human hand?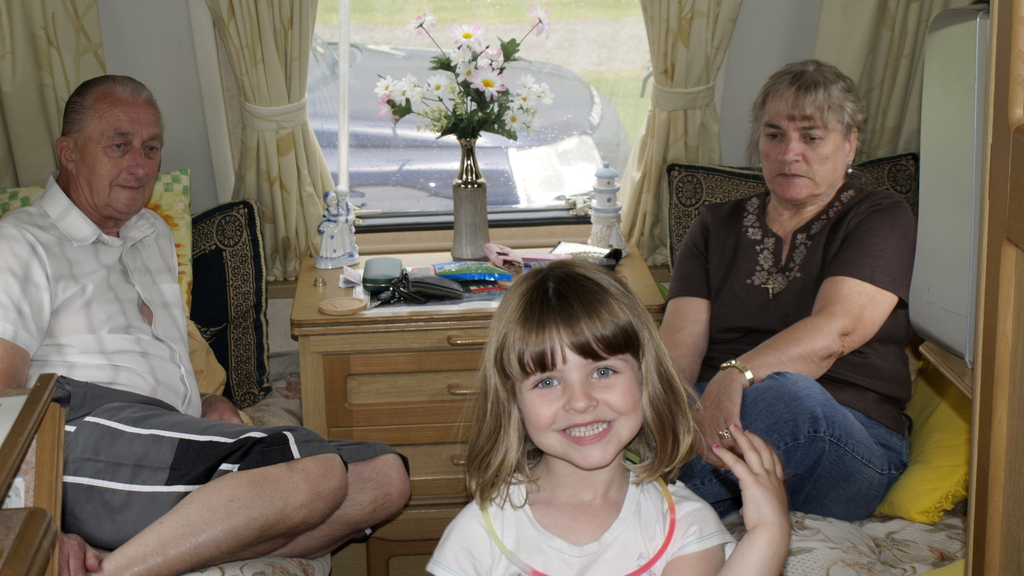
60, 532, 102, 575
